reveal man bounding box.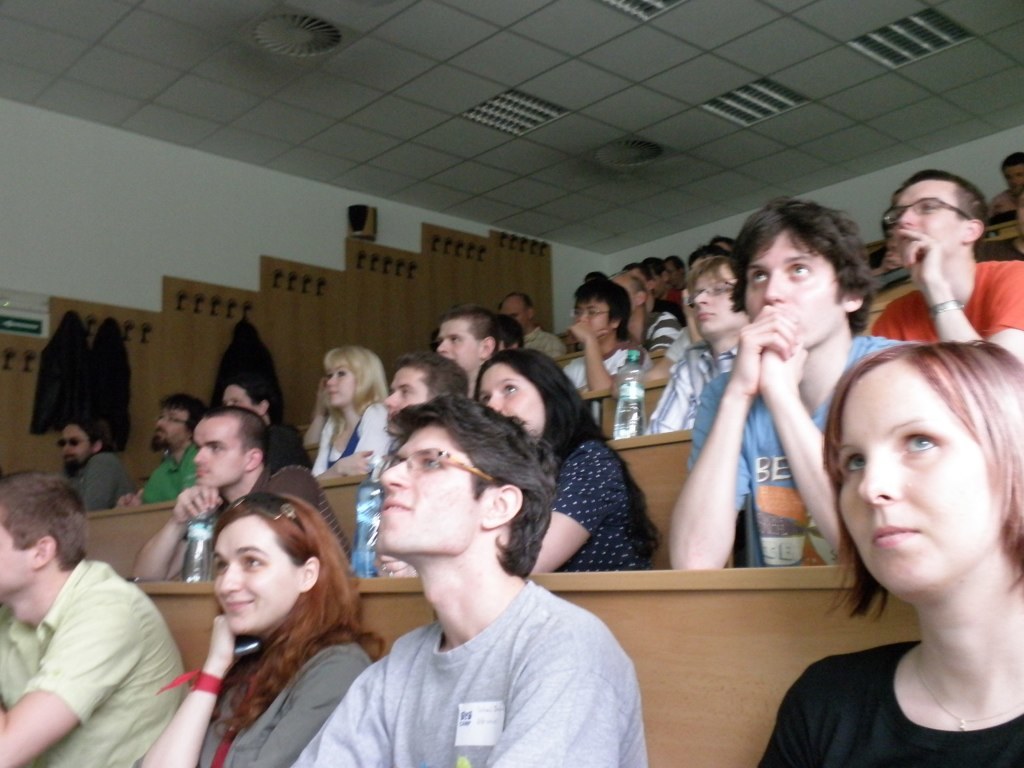
Revealed: crop(384, 352, 468, 436).
